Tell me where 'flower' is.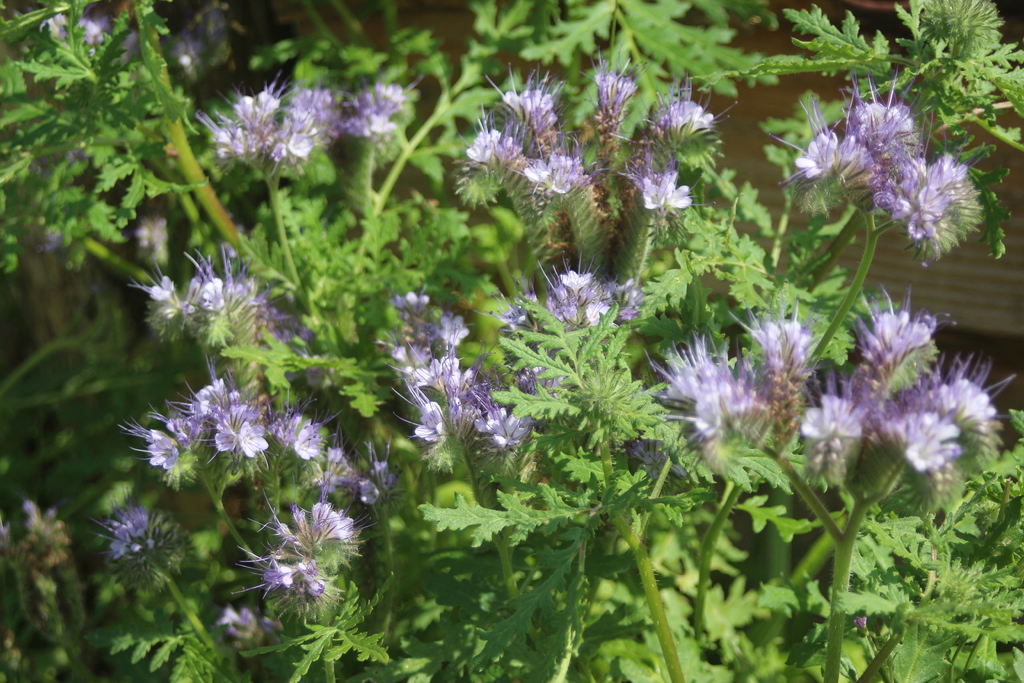
'flower' is at x1=220, y1=611, x2=278, y2=638.
